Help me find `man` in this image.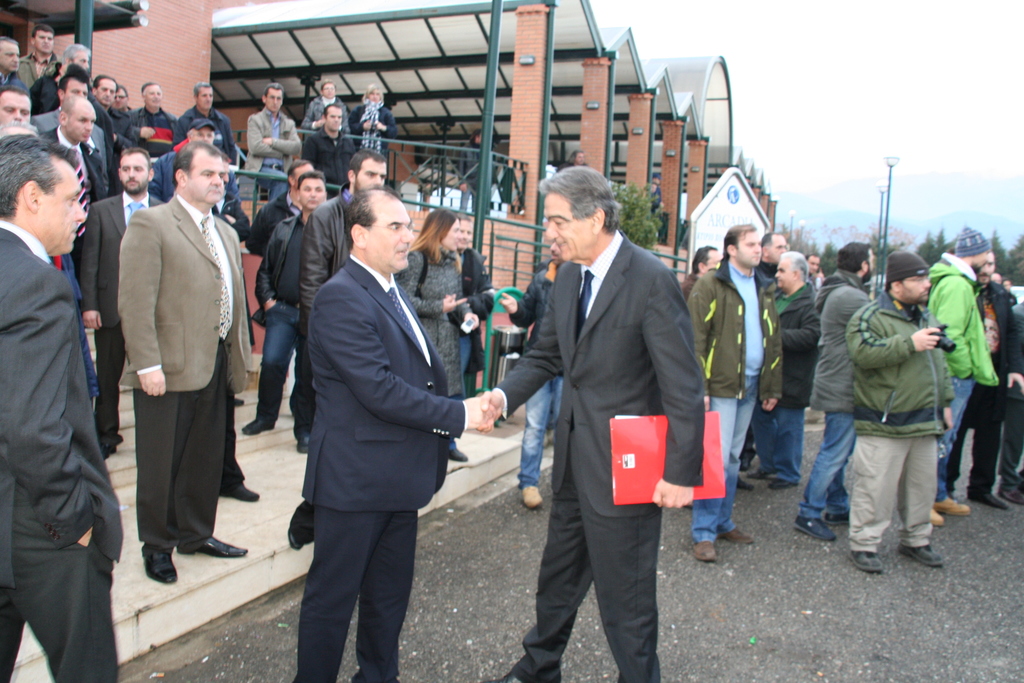
Found it: select_region(473, 161, 708, 682).
